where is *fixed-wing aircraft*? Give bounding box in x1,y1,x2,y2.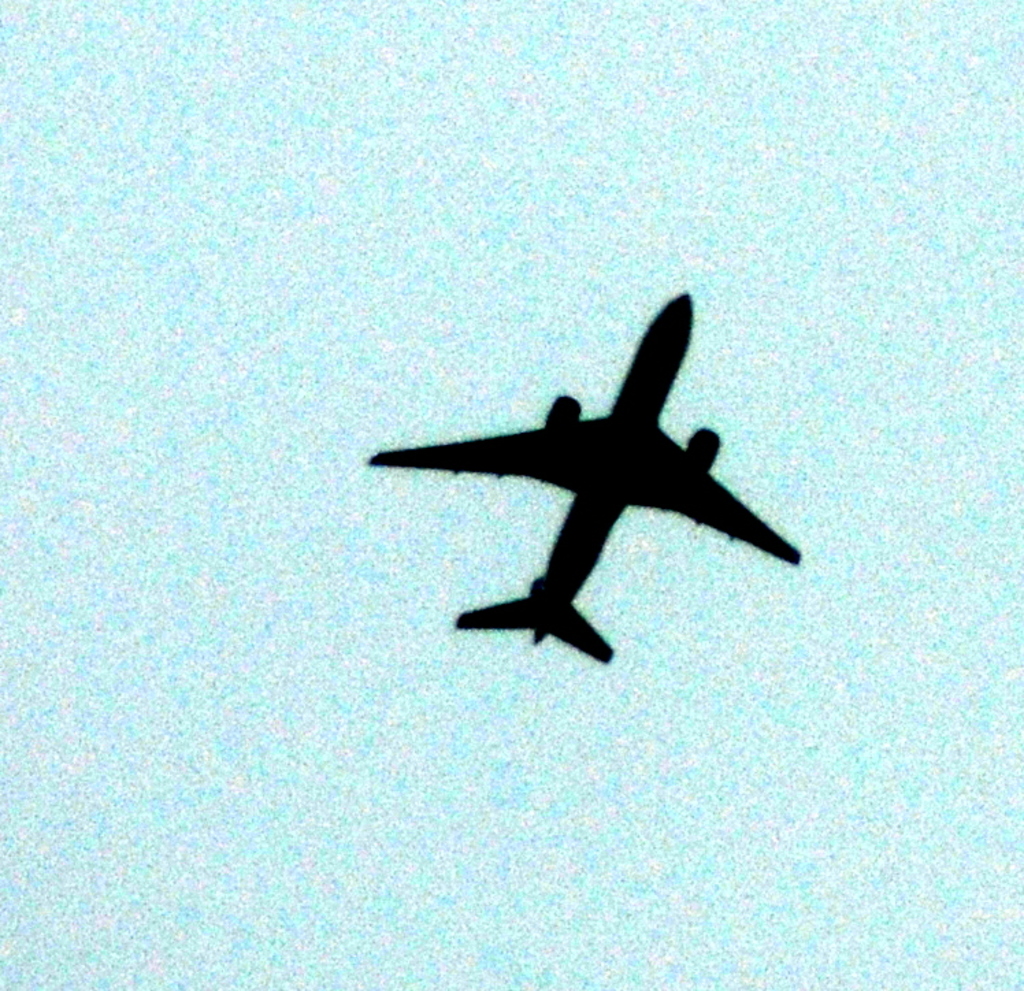
368,292,797,664.
